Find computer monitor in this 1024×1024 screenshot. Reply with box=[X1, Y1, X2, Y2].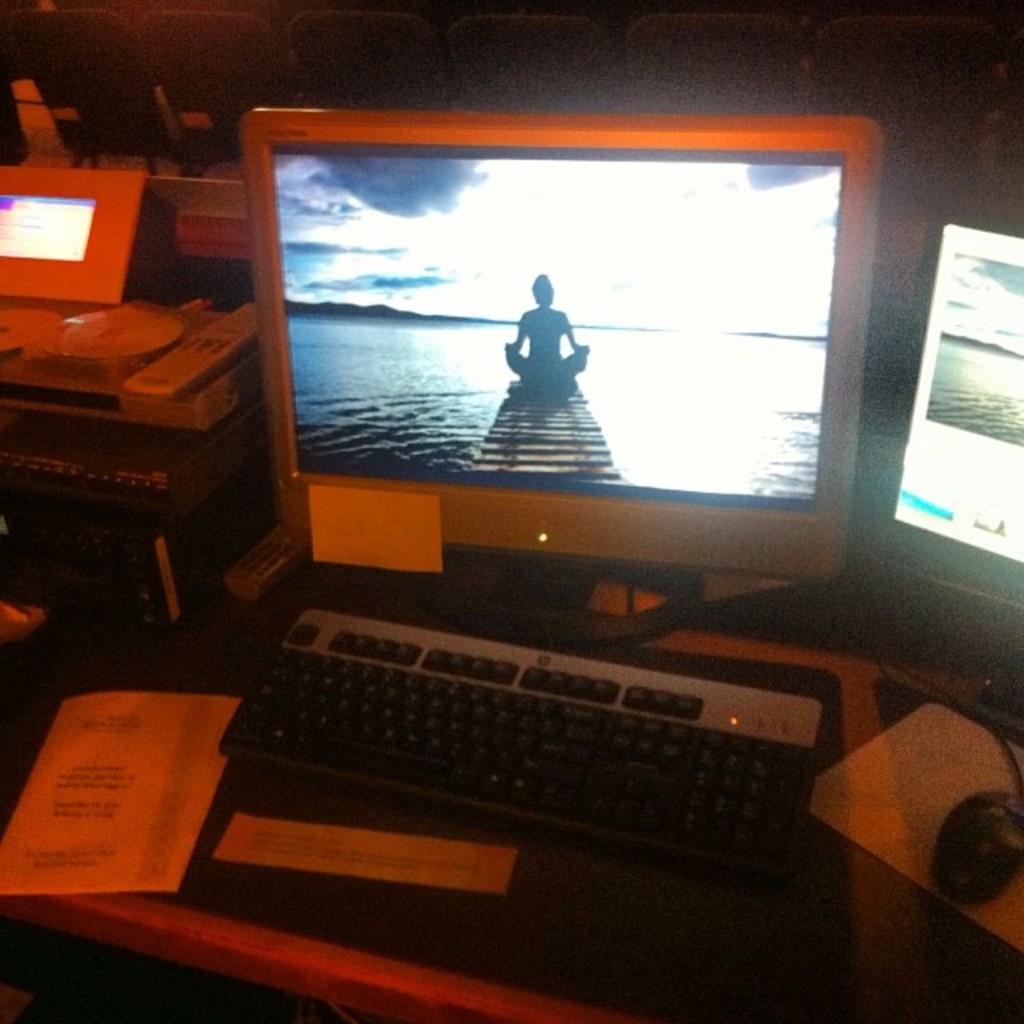
box=[848, 210, 1022, 760].
